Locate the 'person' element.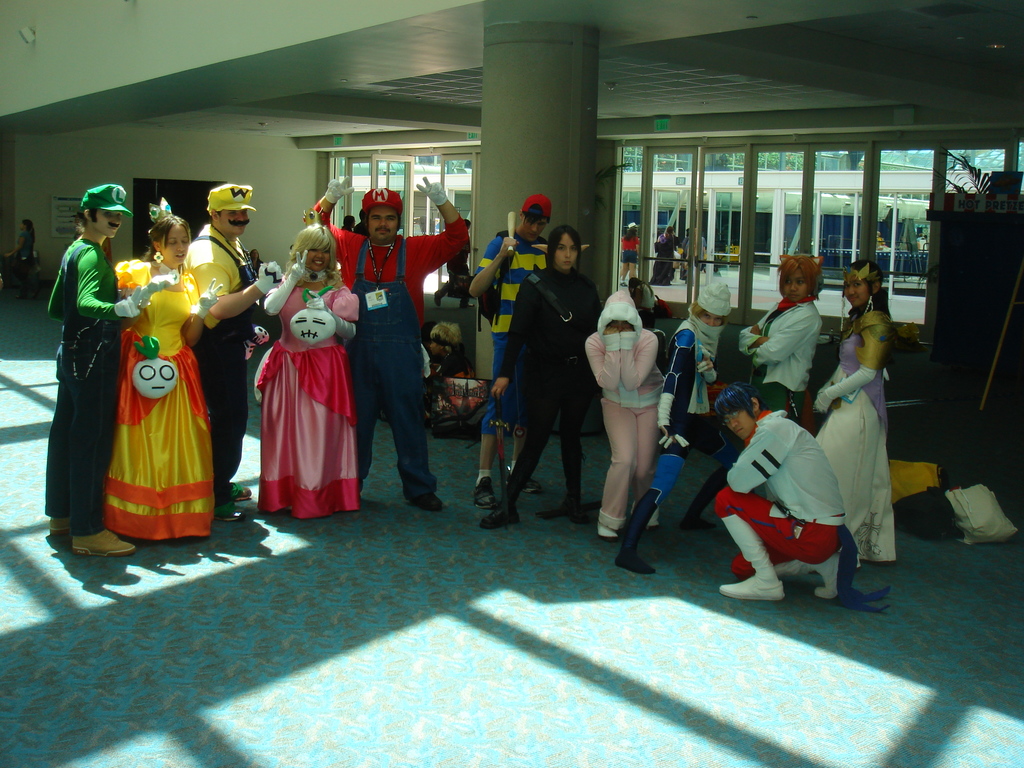
Element bbox: [580, 289, 666, 540].
